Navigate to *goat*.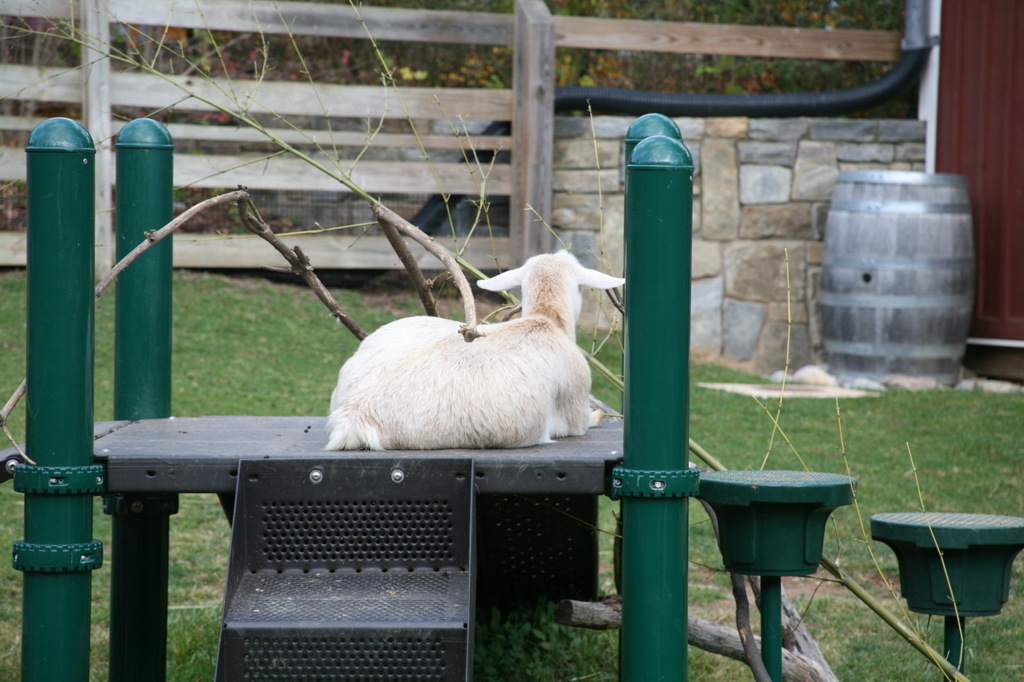
Navigation target: [x1=304, y1=247, x2=642, y2=465].
